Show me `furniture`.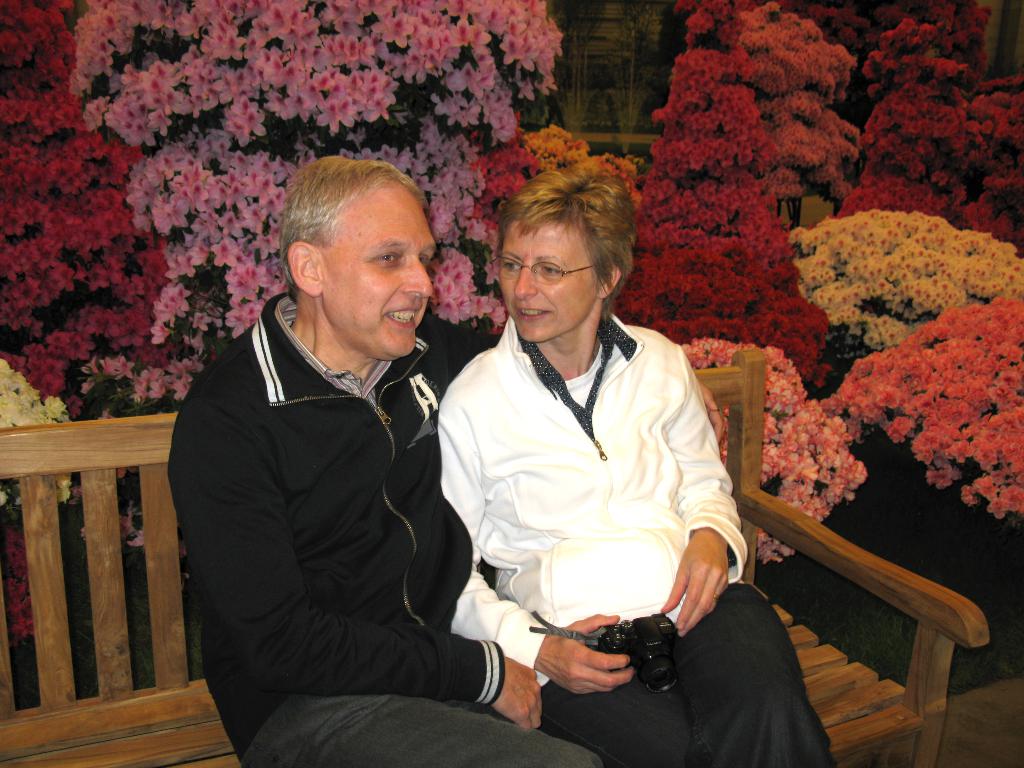
`furniture` is here: 0 337 1000 767.
